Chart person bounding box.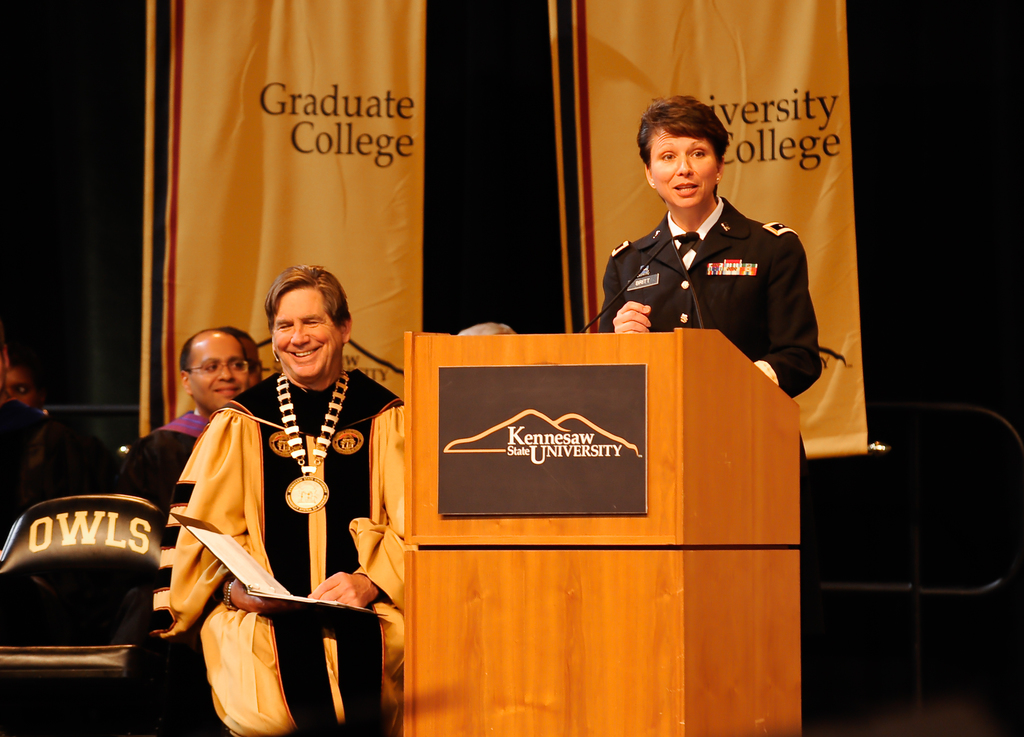
Charted: crop(0, 345, 125, 532).
